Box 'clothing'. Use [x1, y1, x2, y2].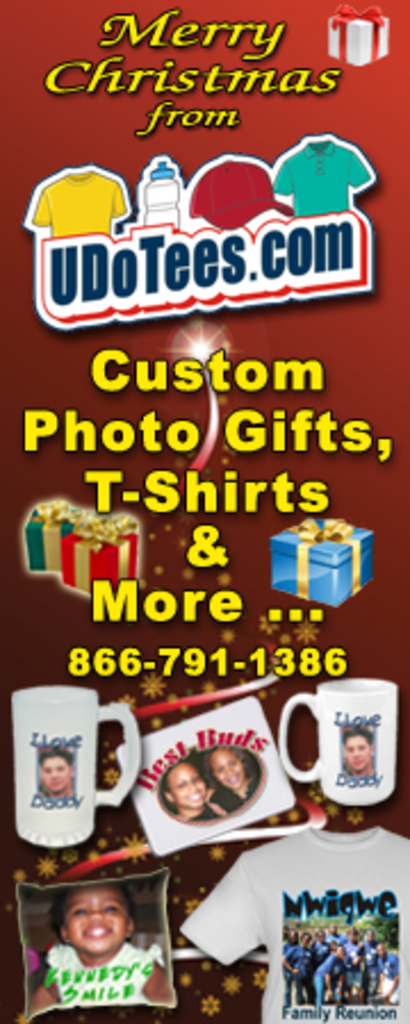
[48, 947, 155, 1008].
